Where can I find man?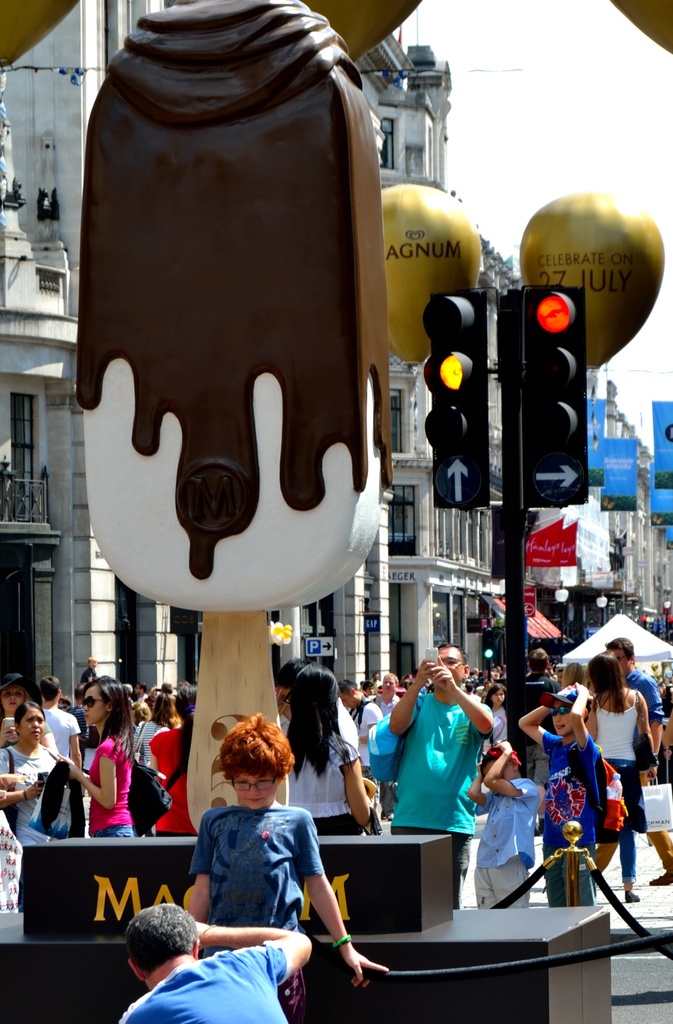
You can find it at <region>388, 641, 493, 903</region>.
